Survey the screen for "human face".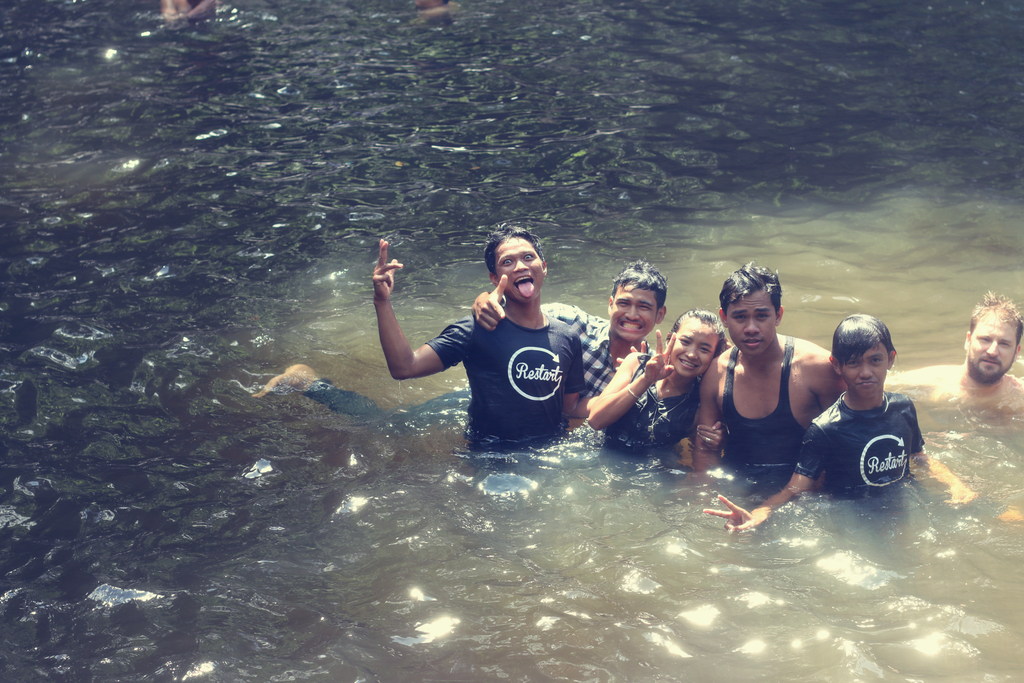
Survey found: crop(612, 283, 660, 343).
